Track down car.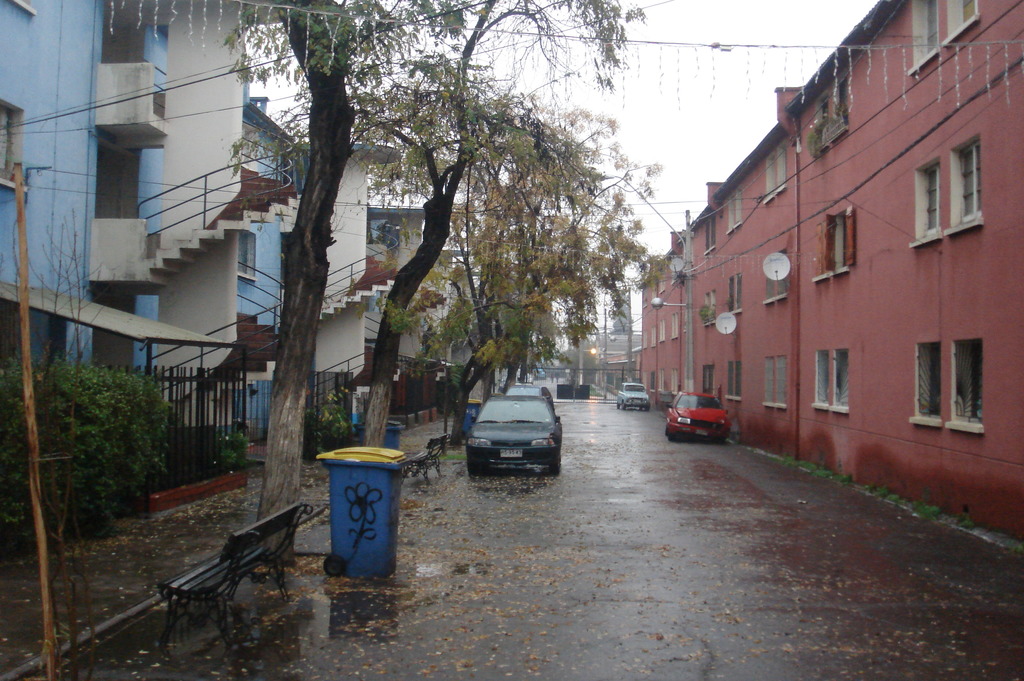
Tracked to x1=662, y1=393, x2=740, y2=451.
